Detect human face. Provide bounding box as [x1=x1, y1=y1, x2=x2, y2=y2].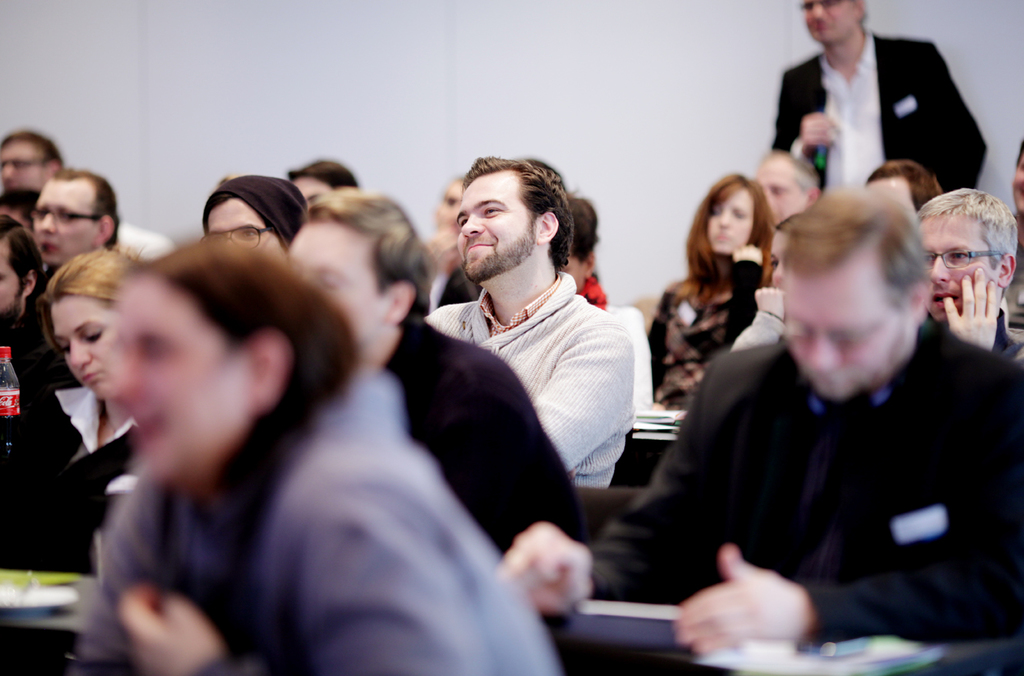
[x1=782, y1=265, x2=909, y2=401].
